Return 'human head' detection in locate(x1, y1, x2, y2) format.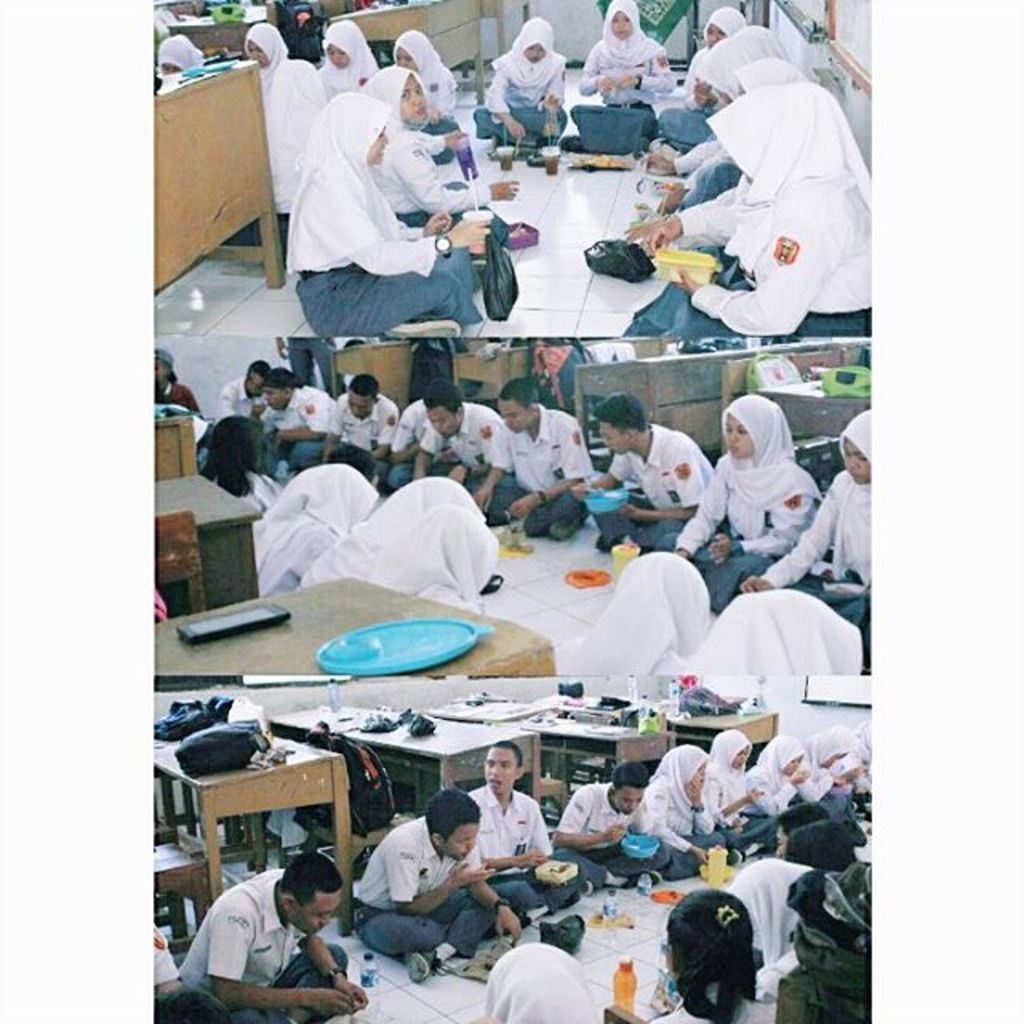
locate(272, 850, 342, 939).
